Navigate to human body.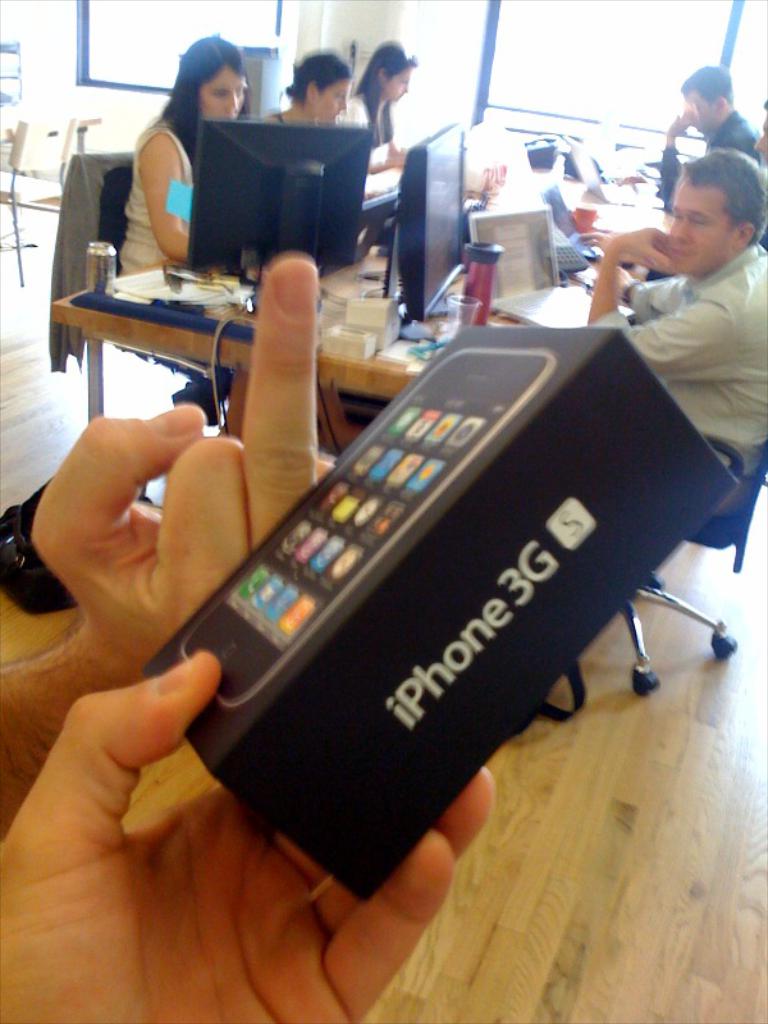
Navigation target: [left=260, top=106, right=315, bottom=129].
